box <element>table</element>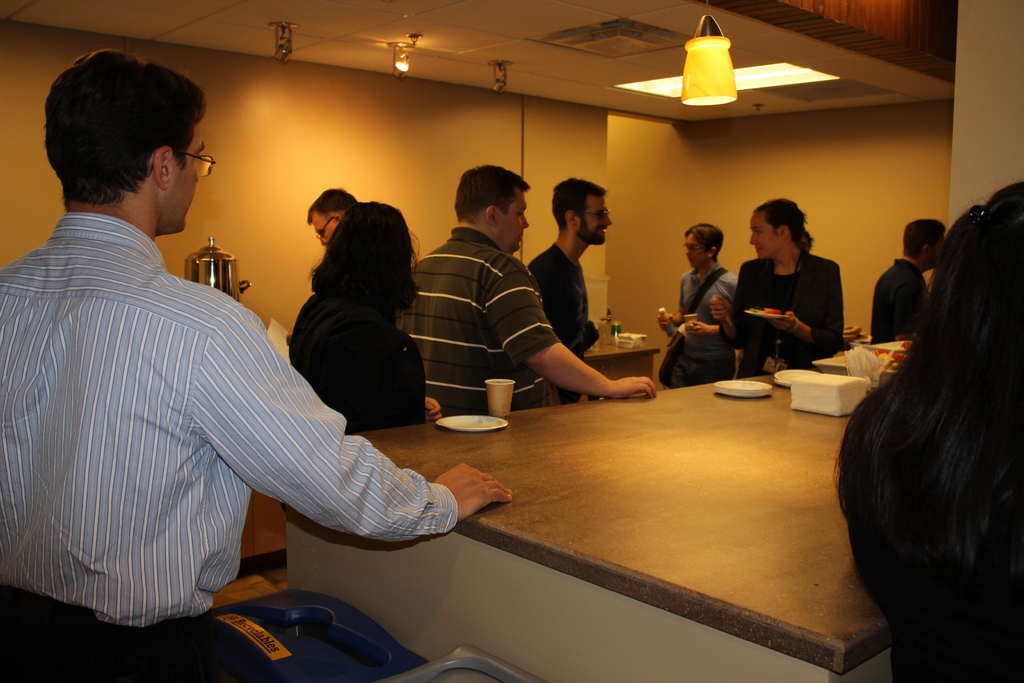
[548,331,659,410]
